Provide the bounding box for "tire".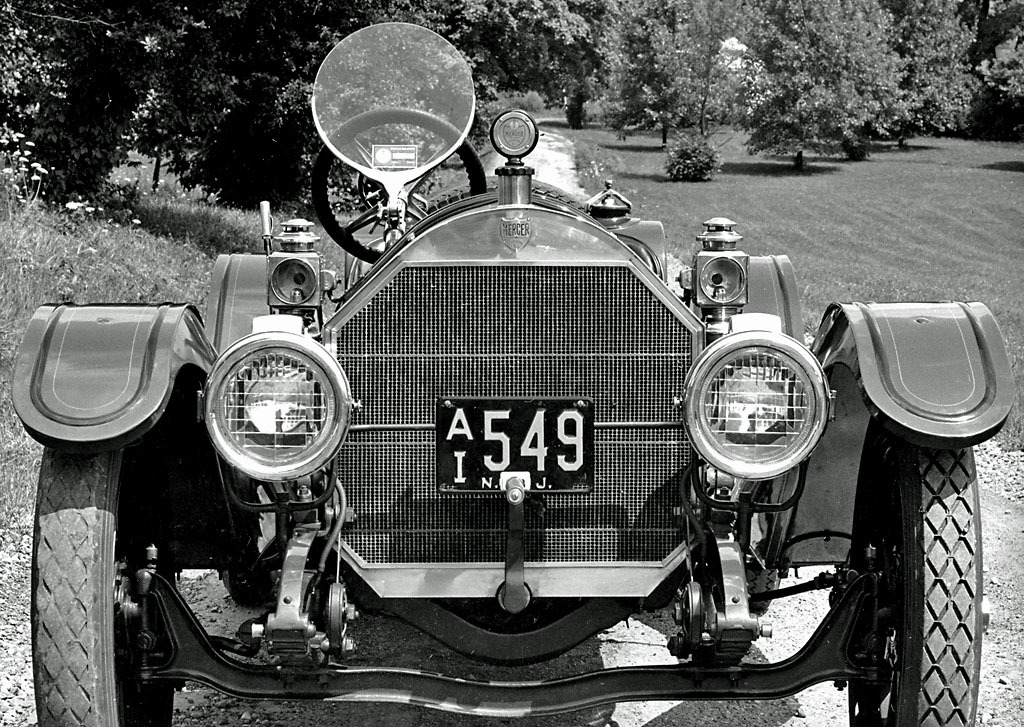
{"left": 16, "top": 447, "right": 135, "bottom": 716}.
